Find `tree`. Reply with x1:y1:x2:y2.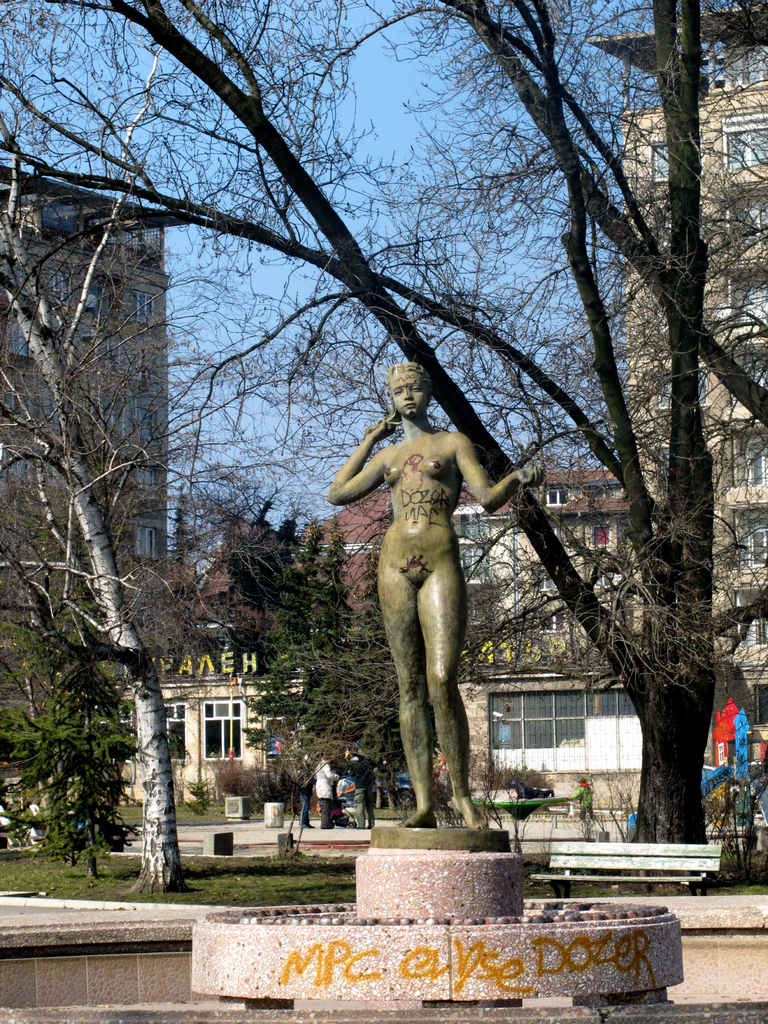
353:538:413:813.
